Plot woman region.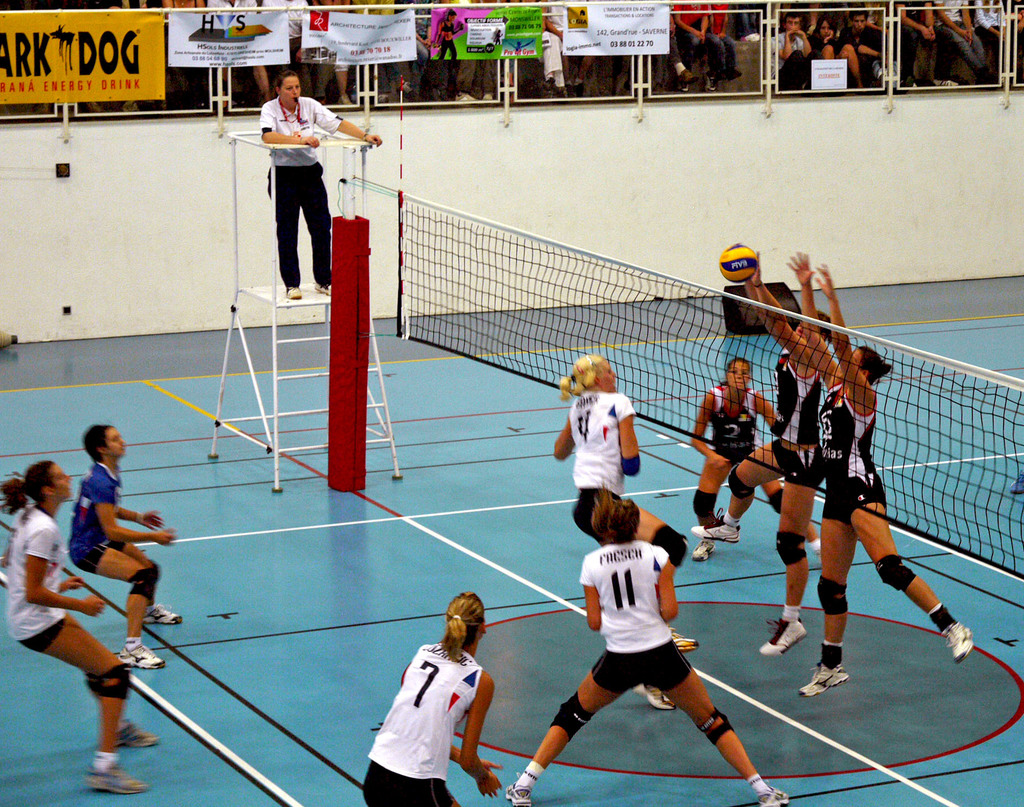
Plotted at bbox=(0, 453, 156, 797).
